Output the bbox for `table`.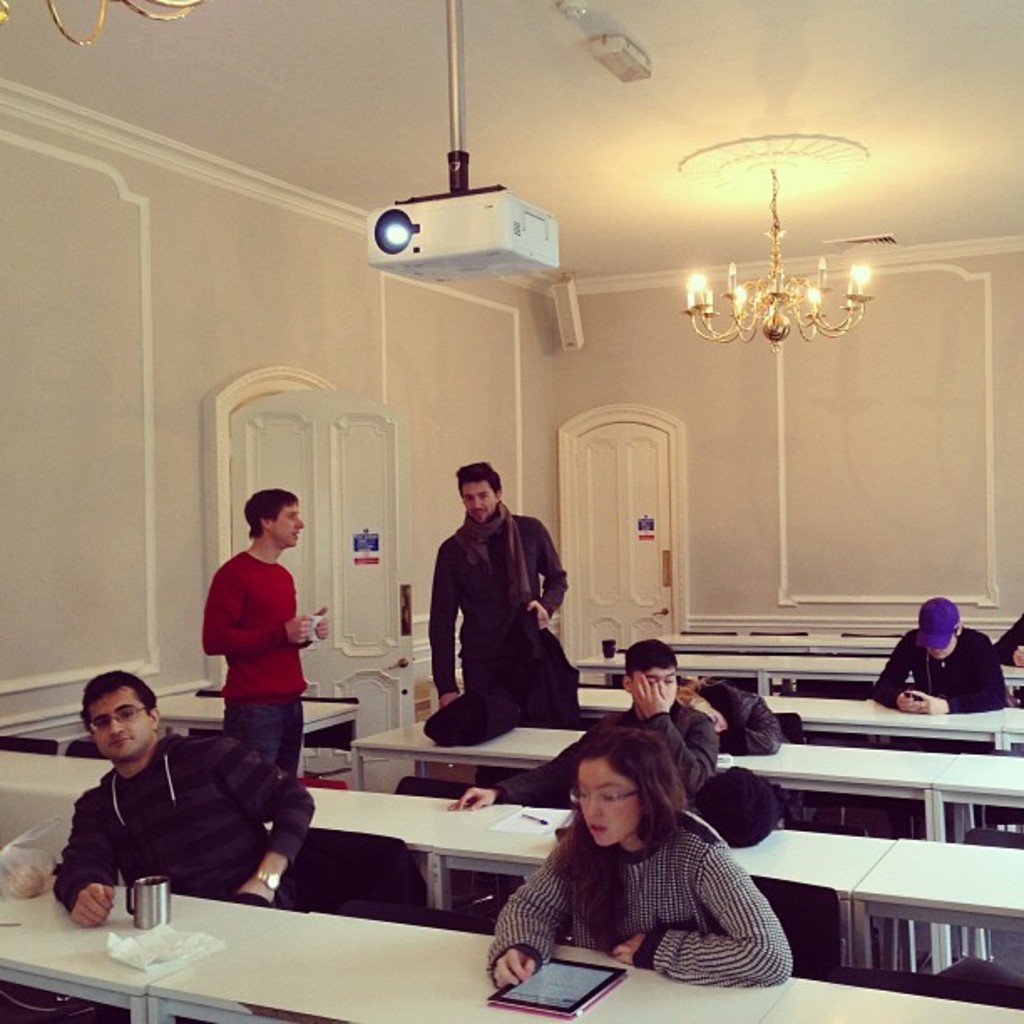
{"left": 761, "top": 977, "right": 1022, "bottom": 1022}.
